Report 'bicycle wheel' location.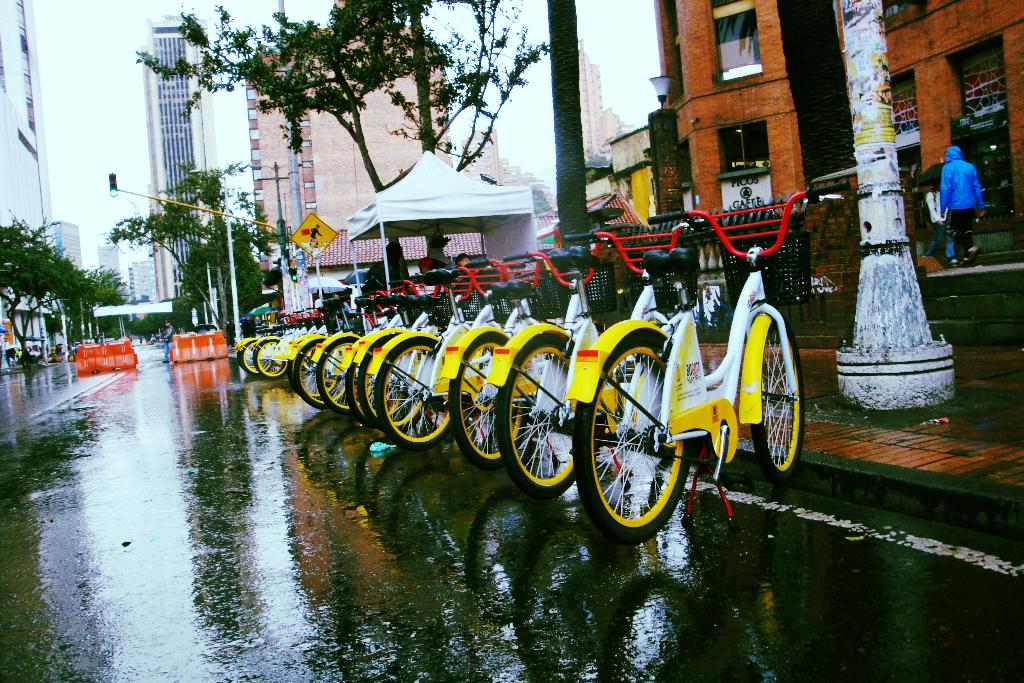
Report: box=[573, 326, 697, 545].
